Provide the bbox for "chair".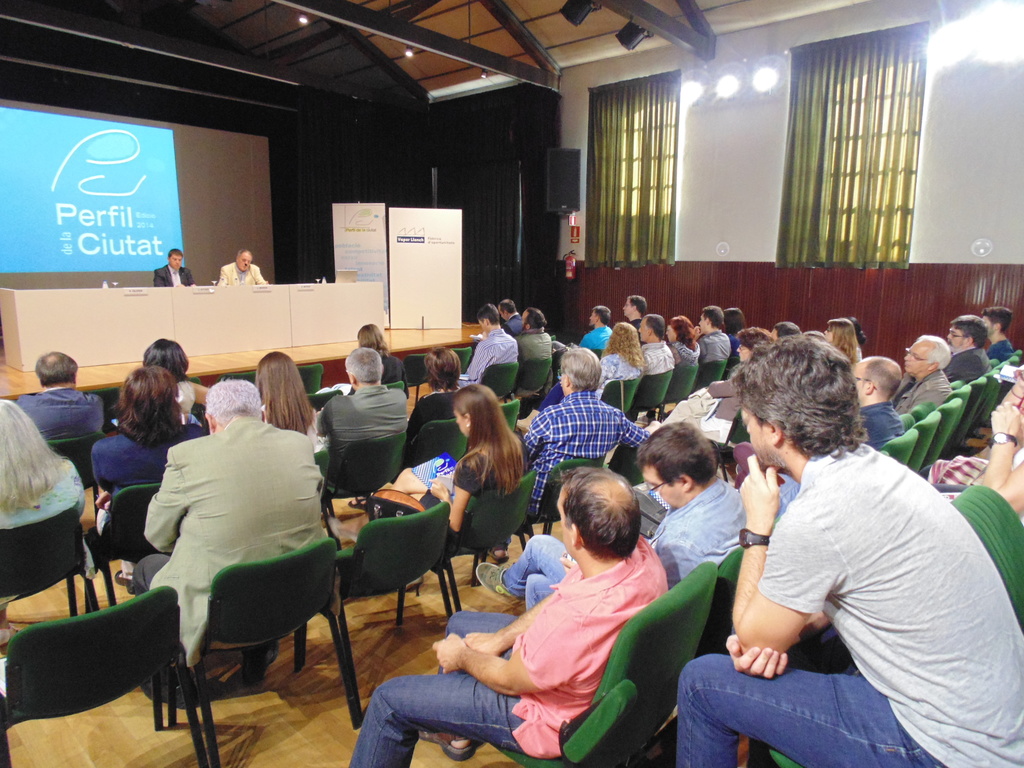
404:420:470:484.
